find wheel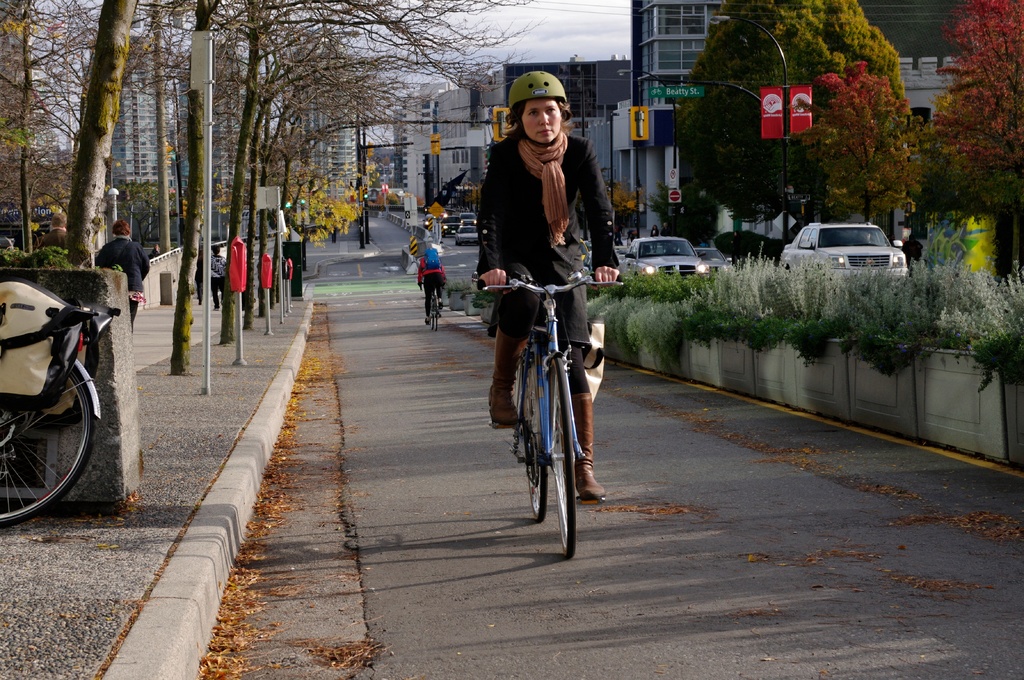
547 354 580 557
